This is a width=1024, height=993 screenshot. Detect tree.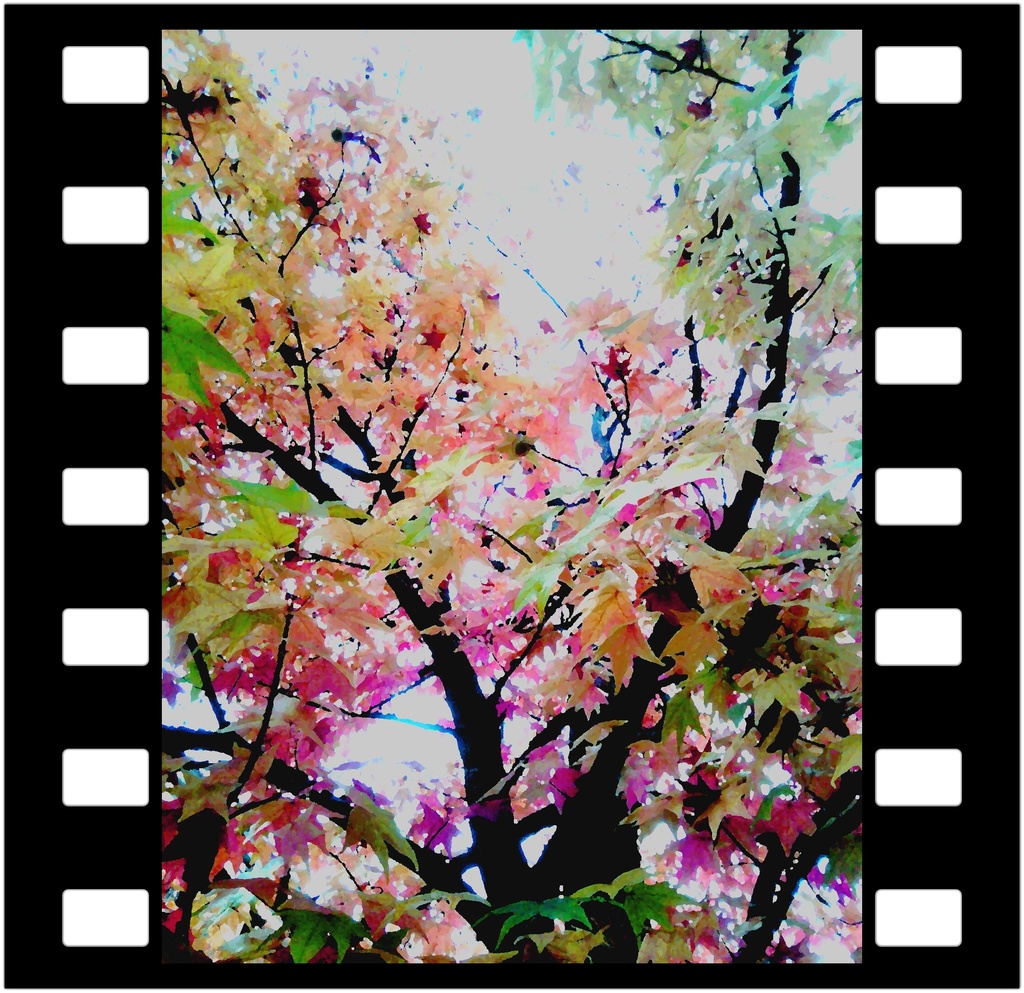
pyautogui.locateOnScreen(164, 27, 860, 965).
